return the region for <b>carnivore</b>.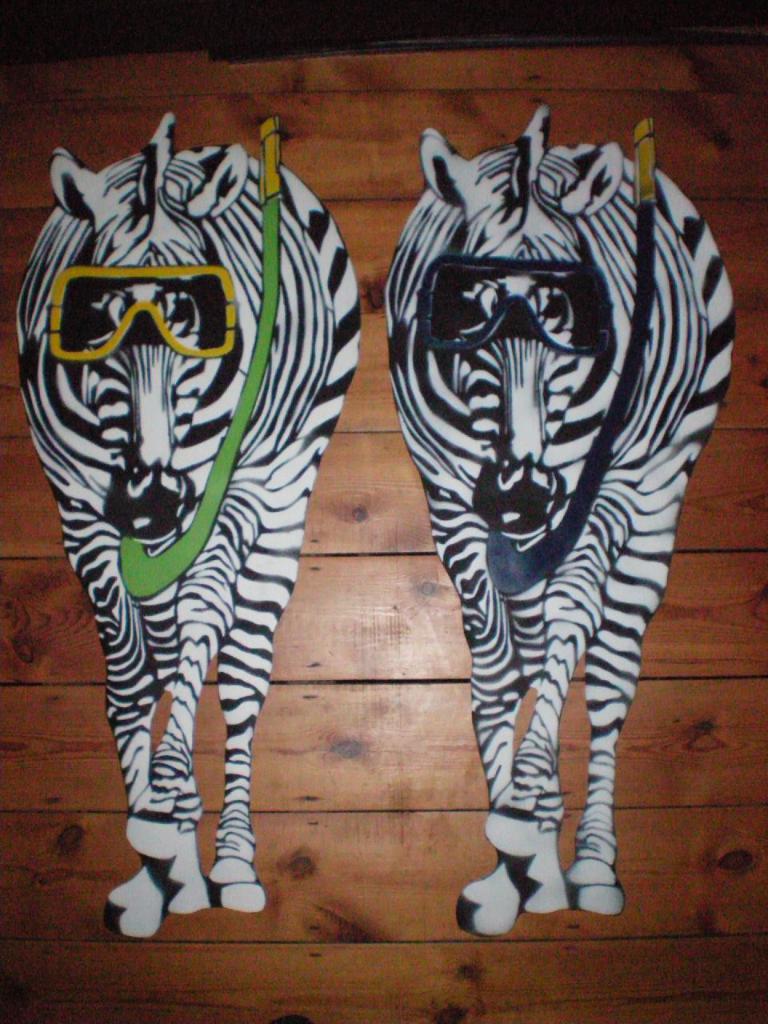
9,89,358,955.
